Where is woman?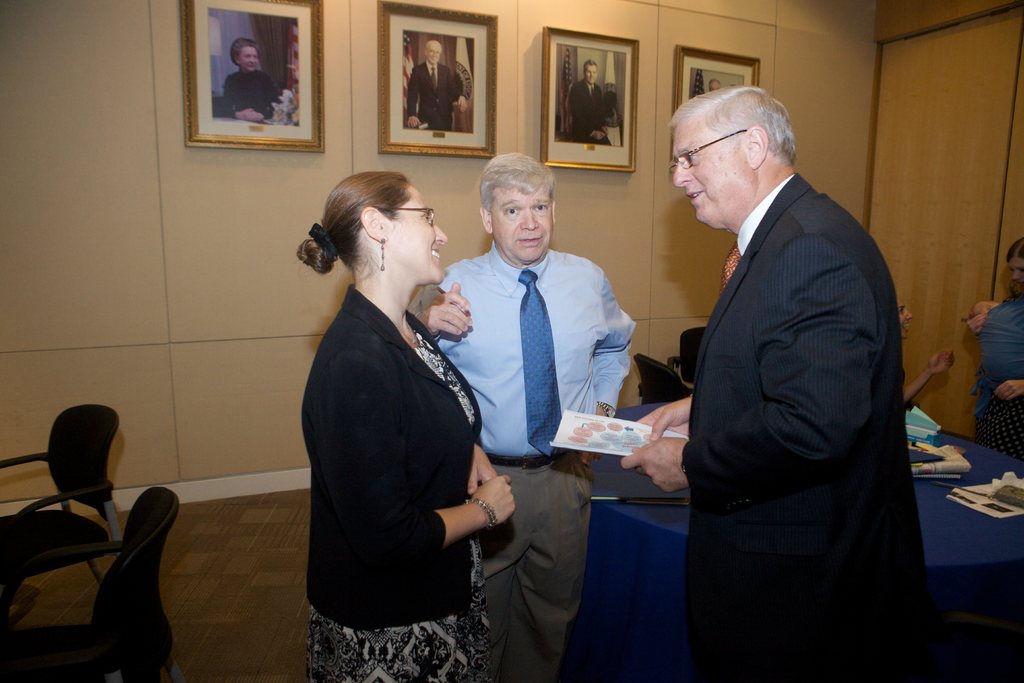
rect(293, 151, 506, 682).
